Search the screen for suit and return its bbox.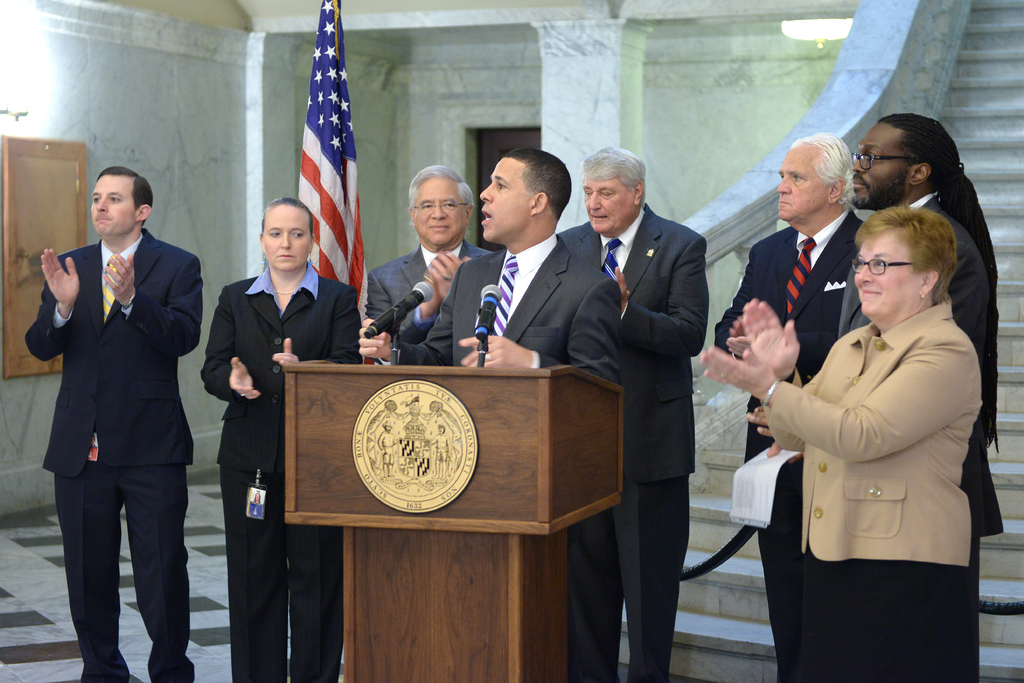
Found: 714 206 860 682.
